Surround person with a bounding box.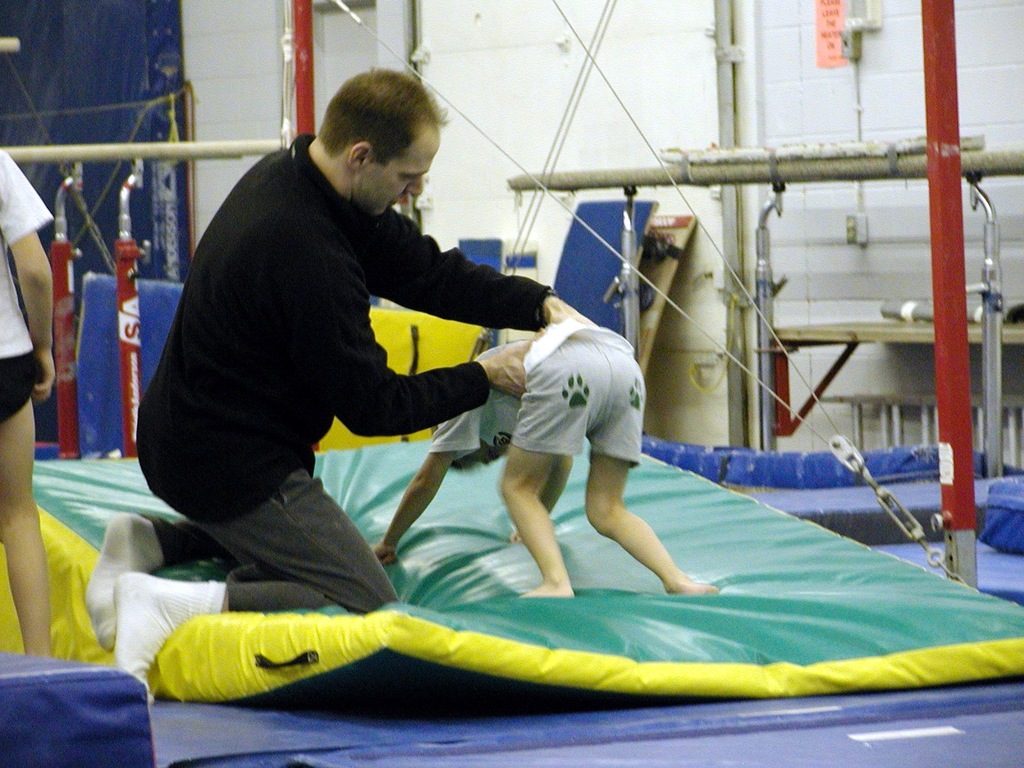
select_region(372, 324, 716, 601).
